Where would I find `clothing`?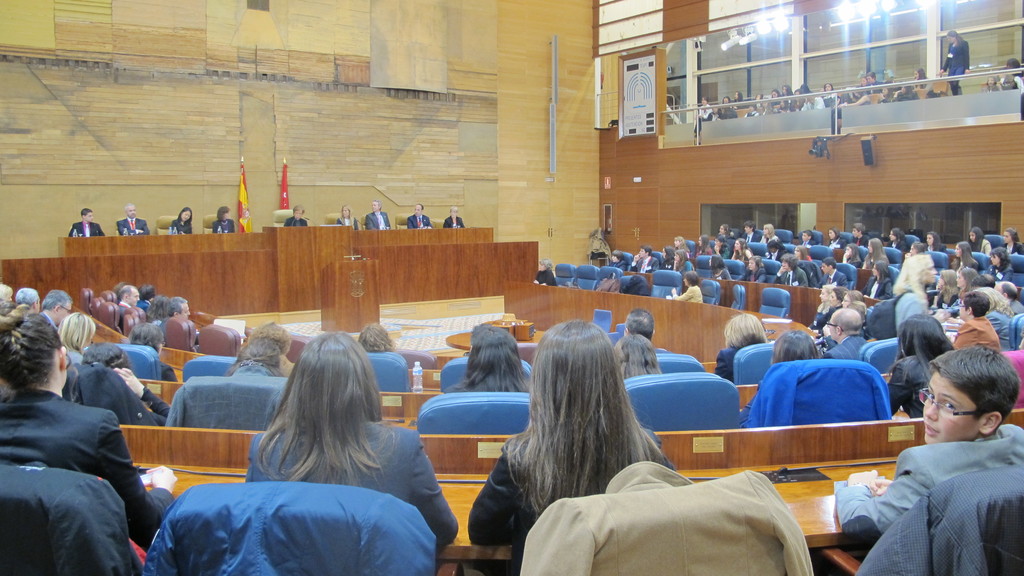
At bbox=(849, 260, 861, 266).
